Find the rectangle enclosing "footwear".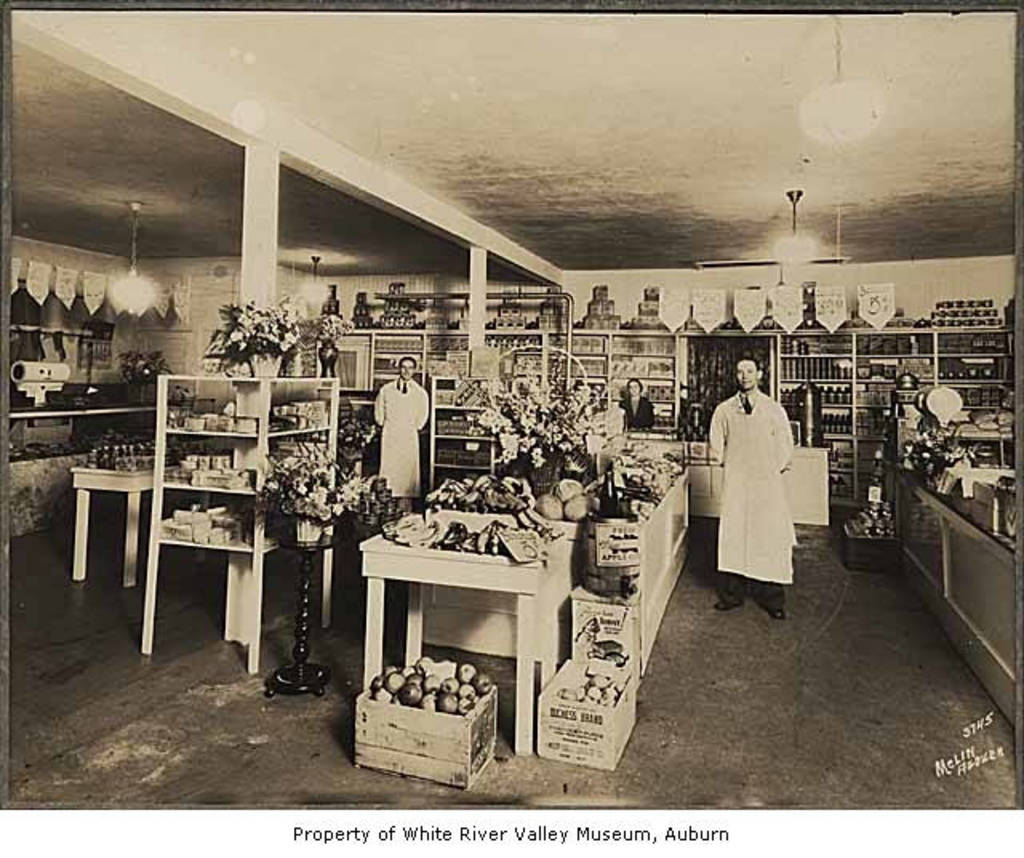
{"x1": 714, "y1": 597, "x2": 744, "y2": 610}.
